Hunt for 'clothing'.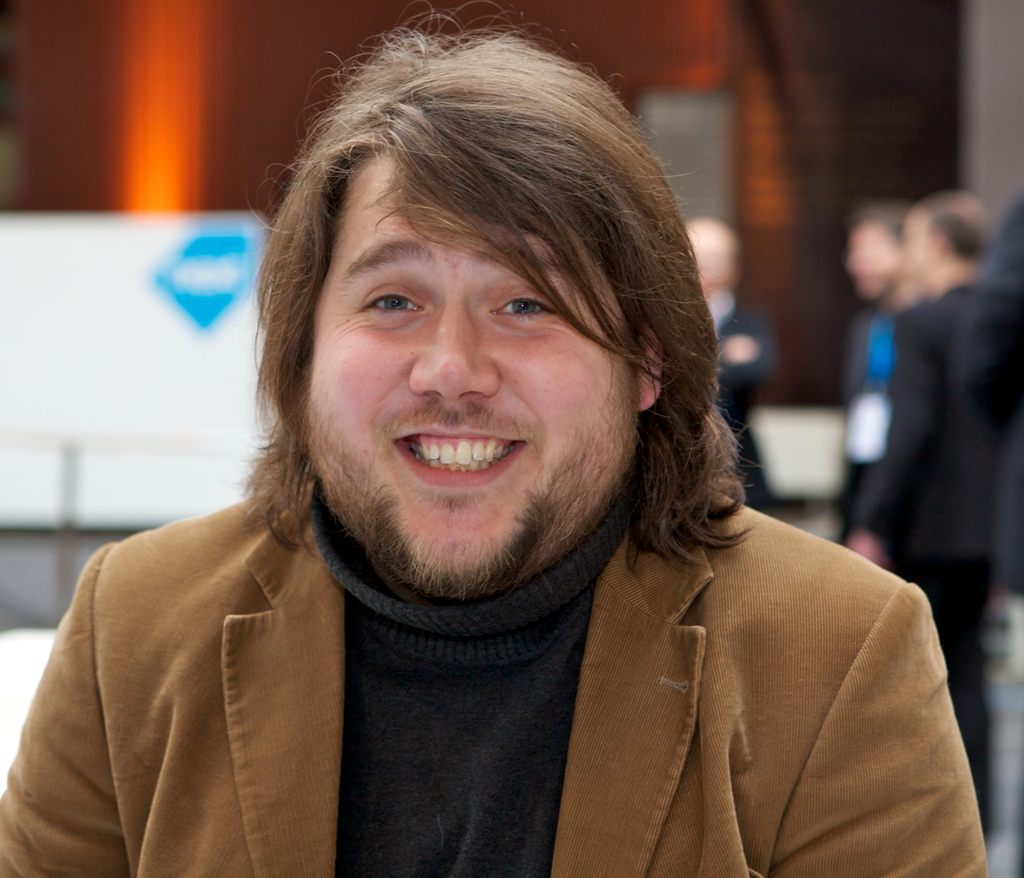
Hunted down at <region>0, 469, 998, 877</region>.
